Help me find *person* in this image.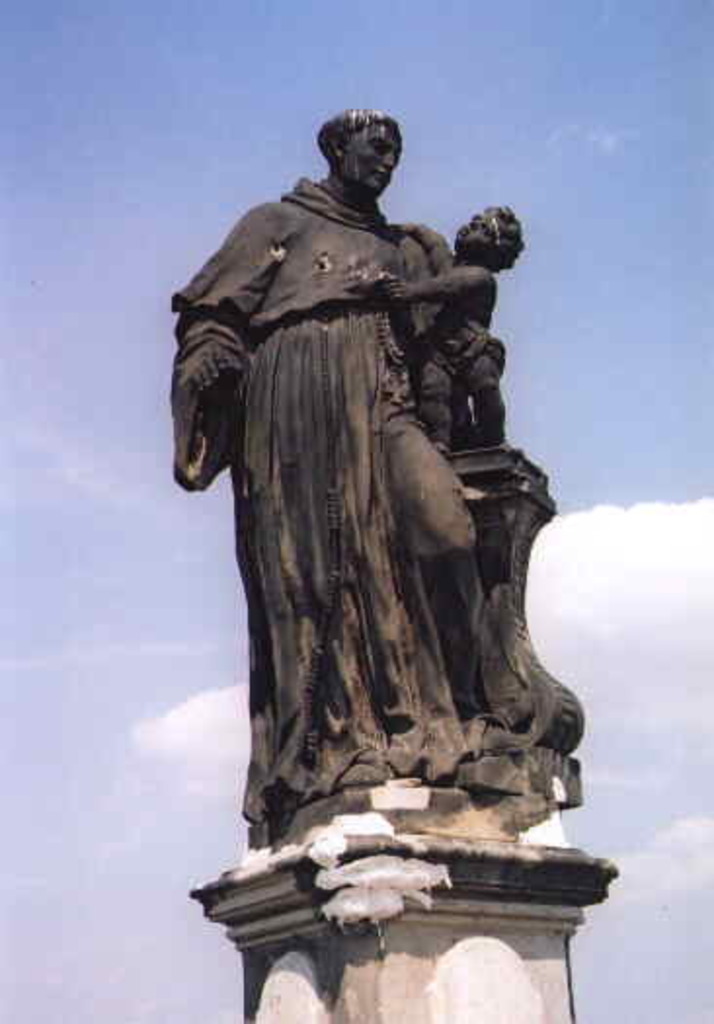
Found it: region(378, 205, 517, 464).
